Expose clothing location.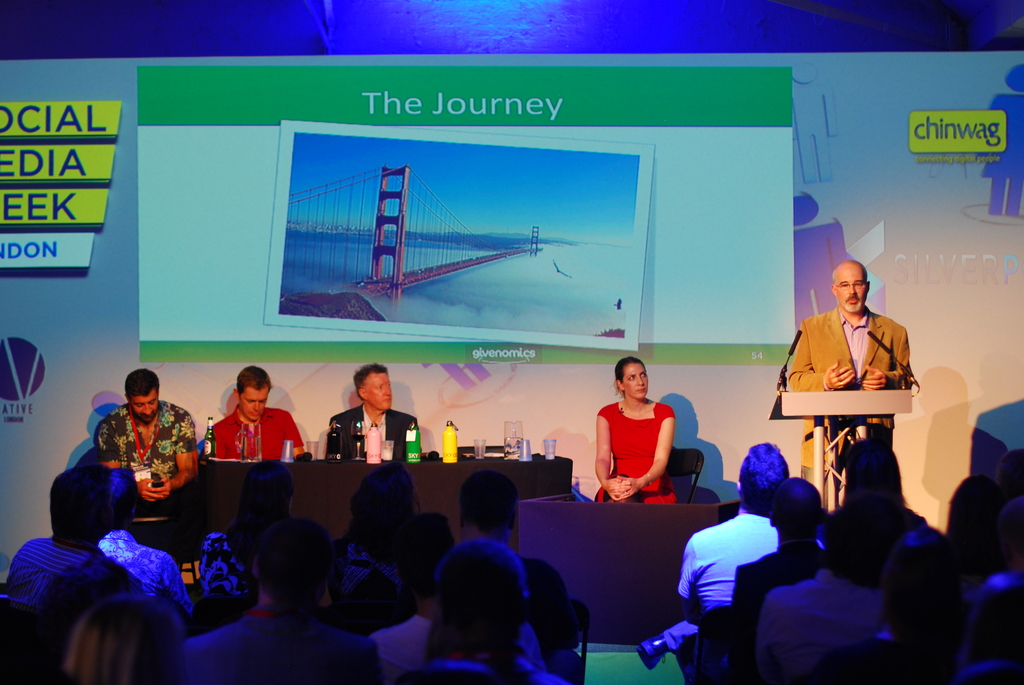
Exposed at 328 407 420 462.
